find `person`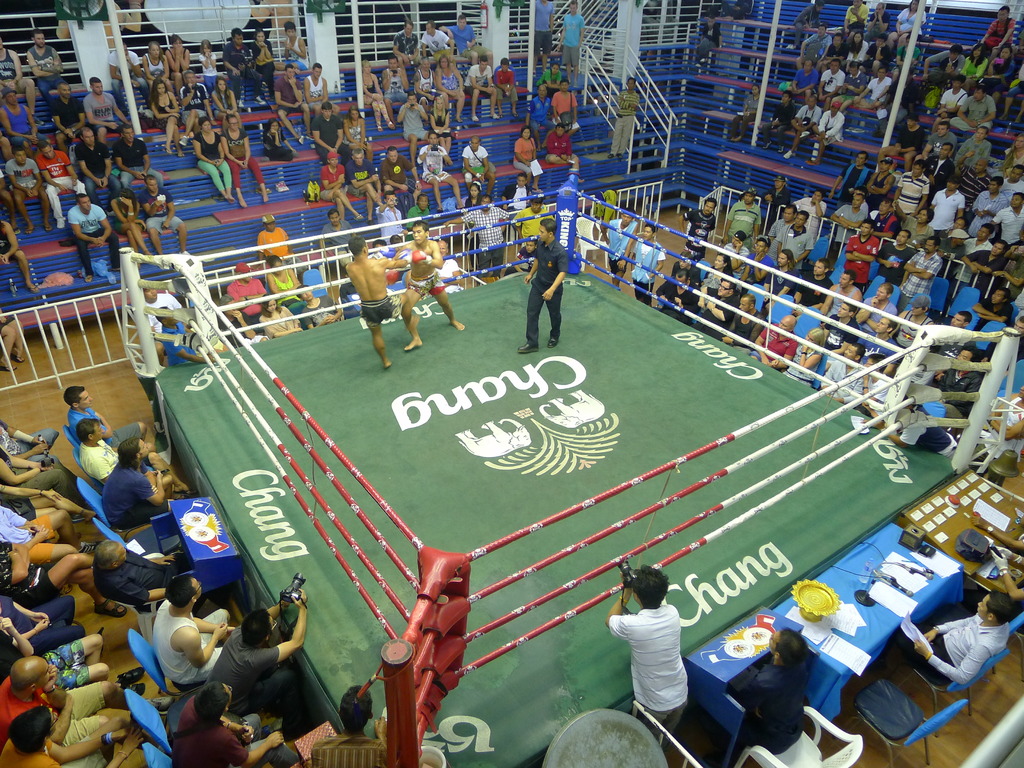
{"left": 0, "top": 129, "right": 10, "bottom": 163}
